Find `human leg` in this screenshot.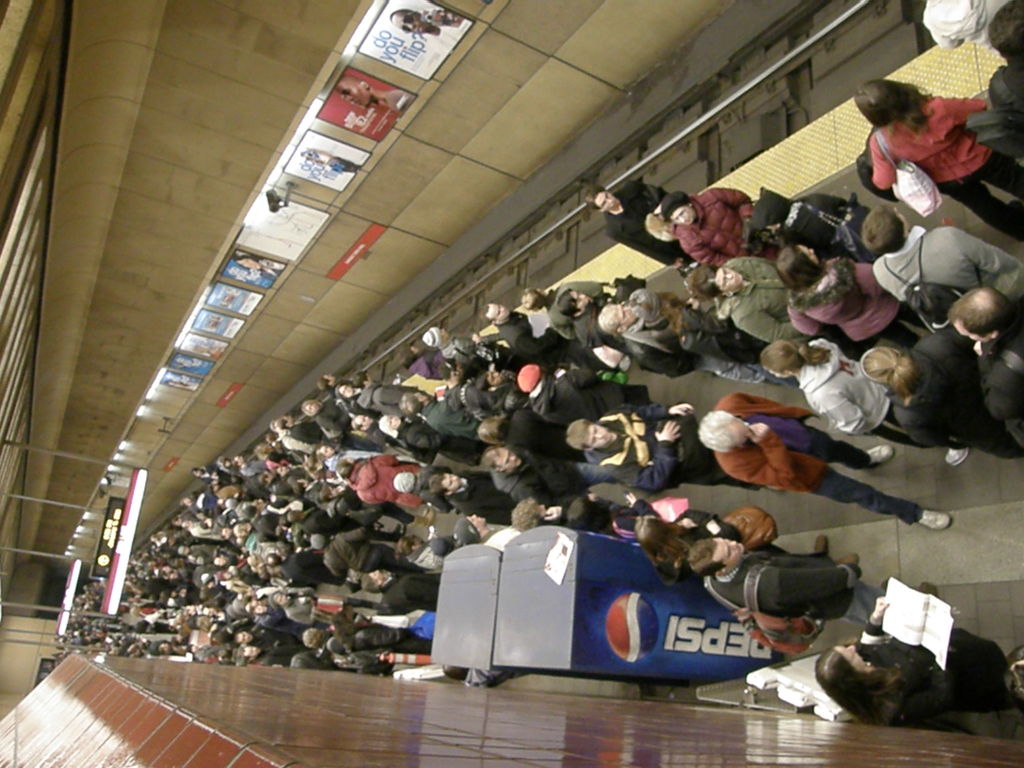
The bounding box for `human leg` is l=975, t=148, r=1023, b=200.
